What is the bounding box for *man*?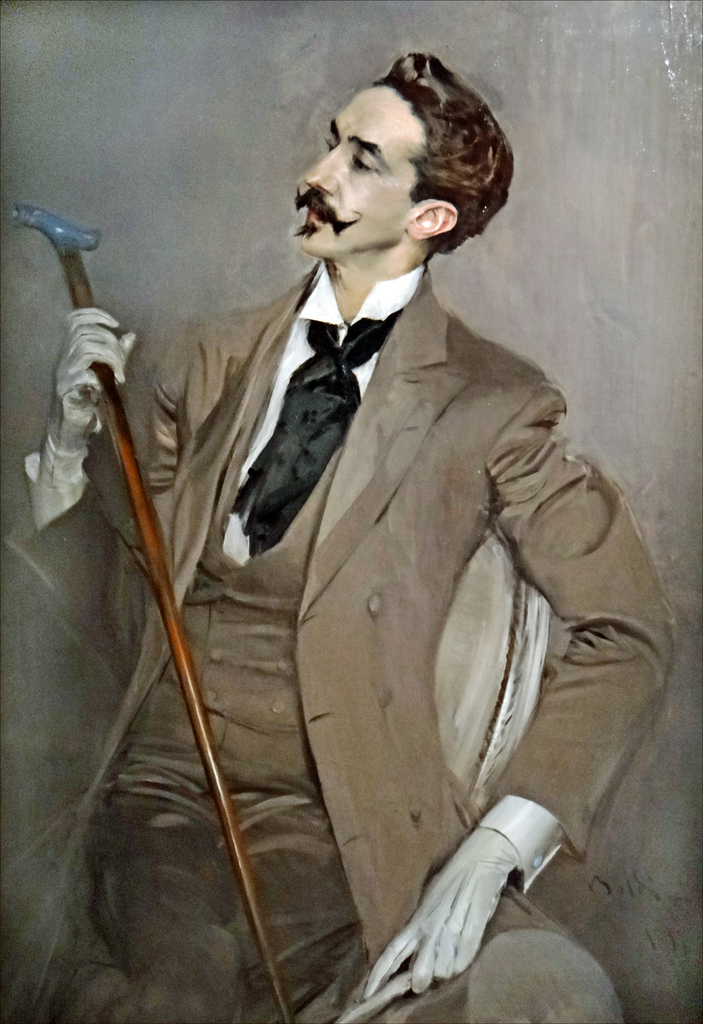
23:44:673:1023.
